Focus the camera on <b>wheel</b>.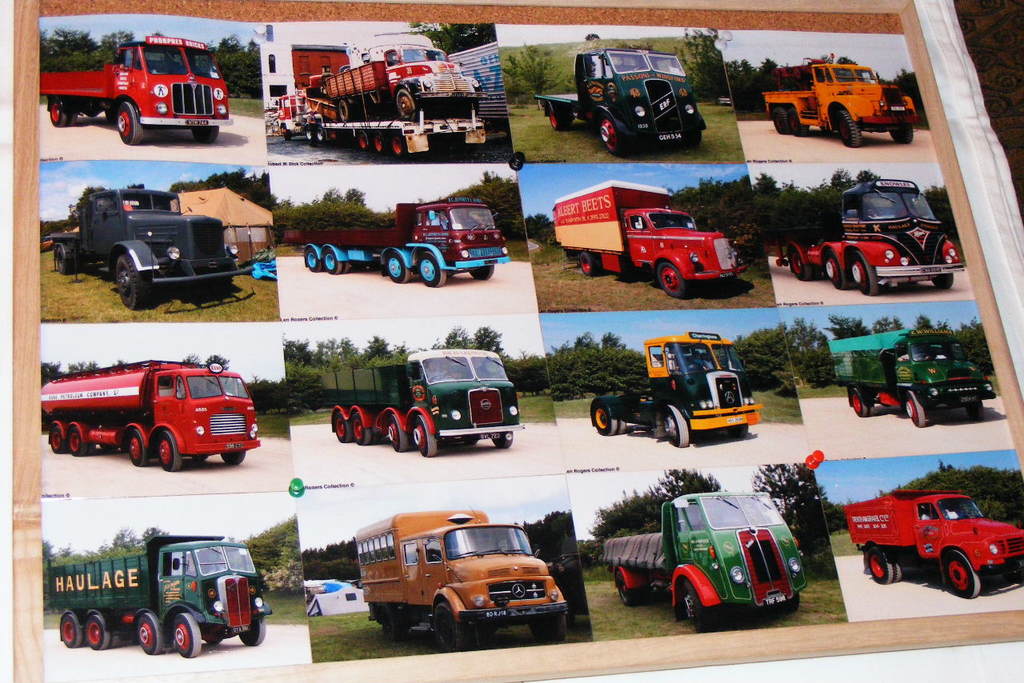
Focus region: bbox(397, 89, 421, 122).
